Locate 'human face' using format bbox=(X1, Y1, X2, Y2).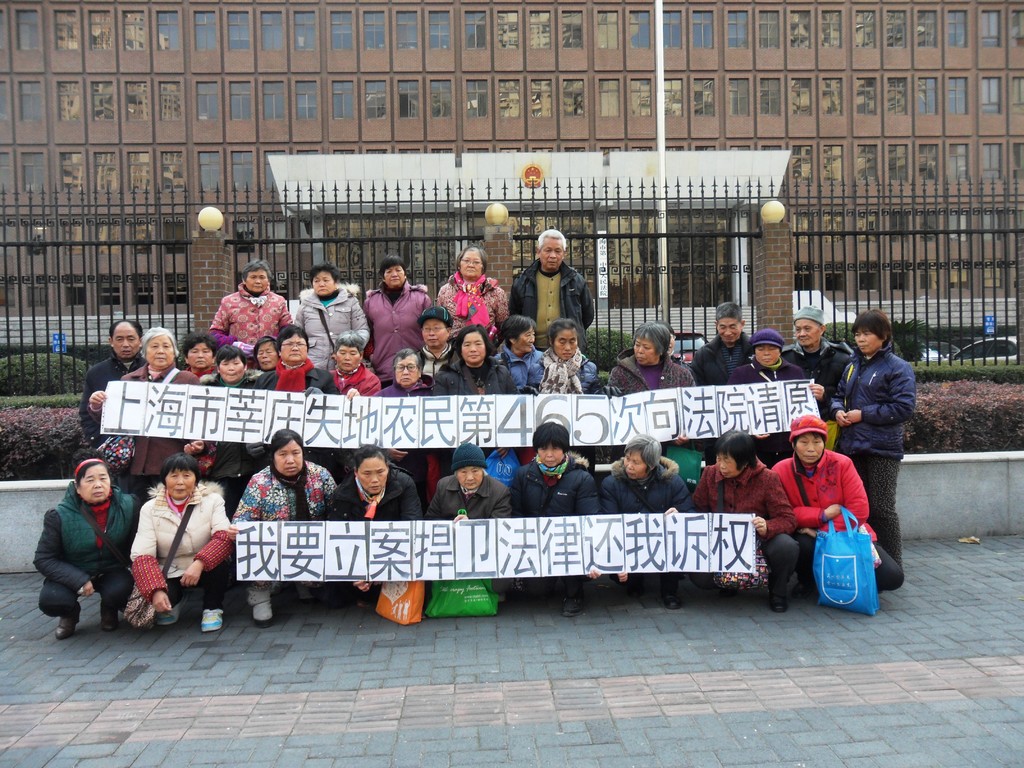
bbox=(463, 332, 485, 364).
